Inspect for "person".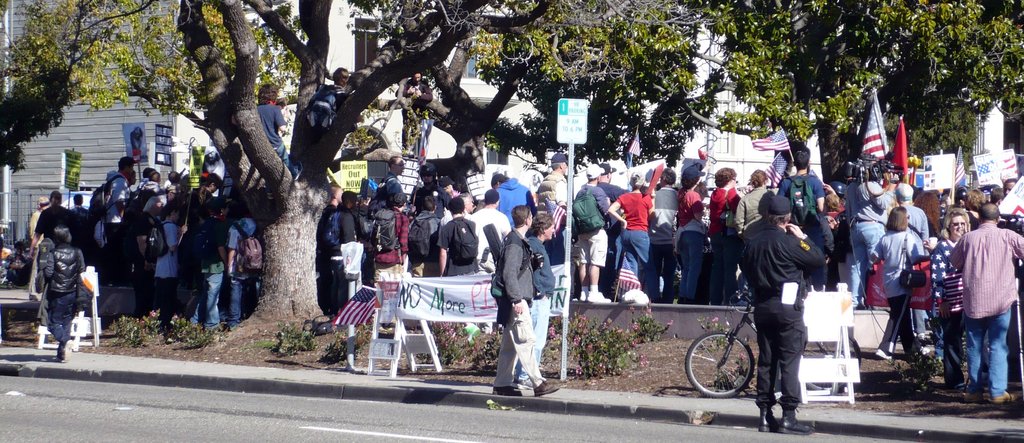
Inspection: <region>524, 203, 562, 387</region>.
